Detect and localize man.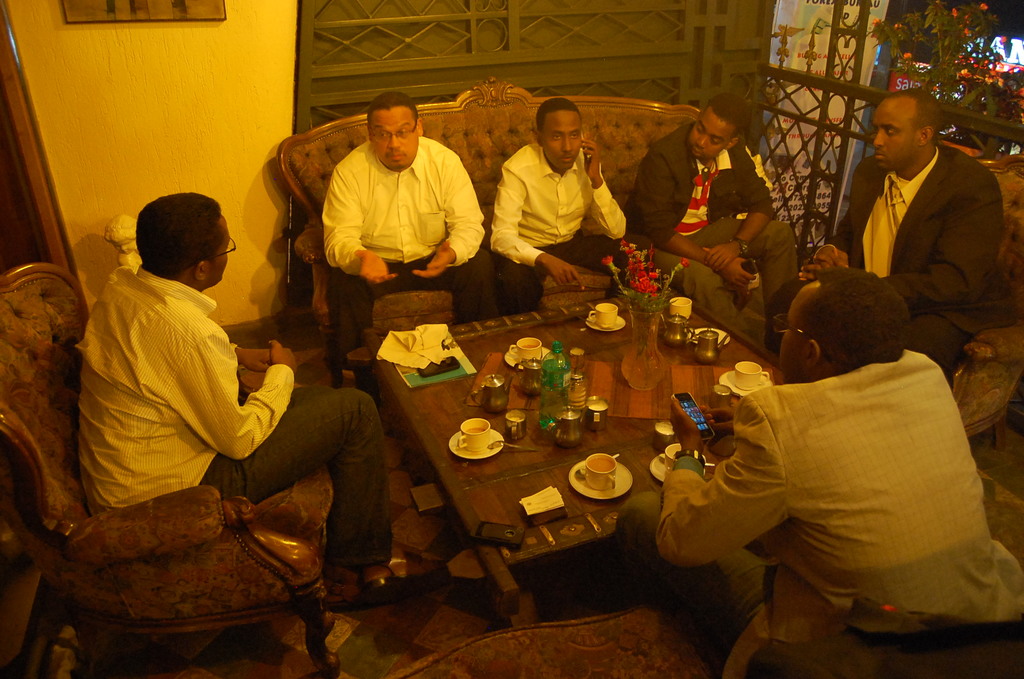
Localized at [x1=492, y1=98, x2=651, y2=312].
